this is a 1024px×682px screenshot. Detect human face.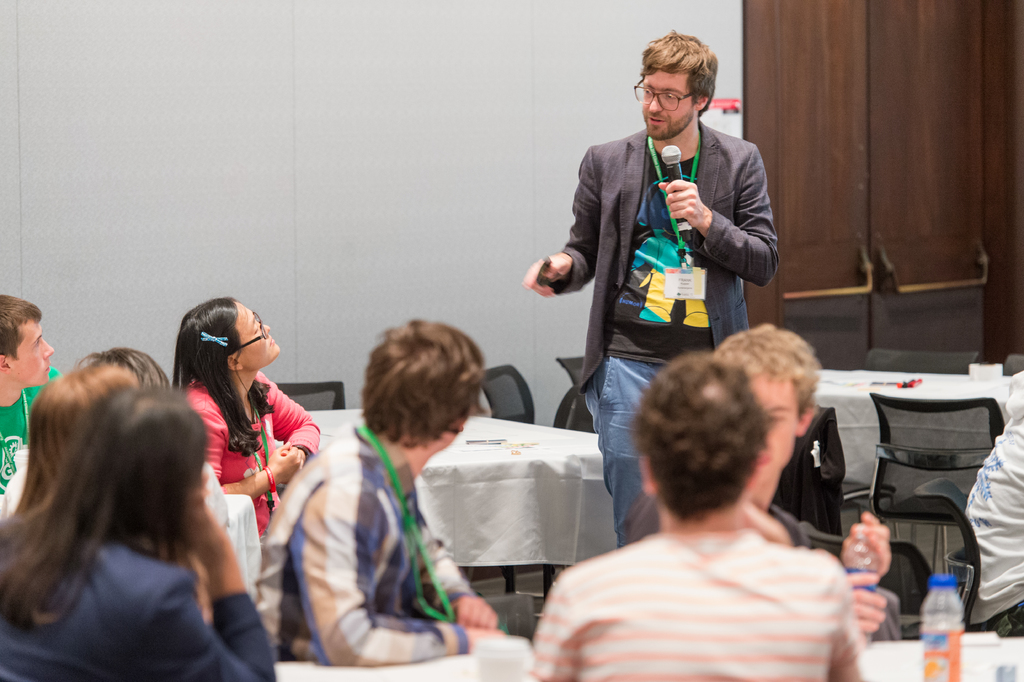
(x1=639, y1=69, x2=694, y2=140).
